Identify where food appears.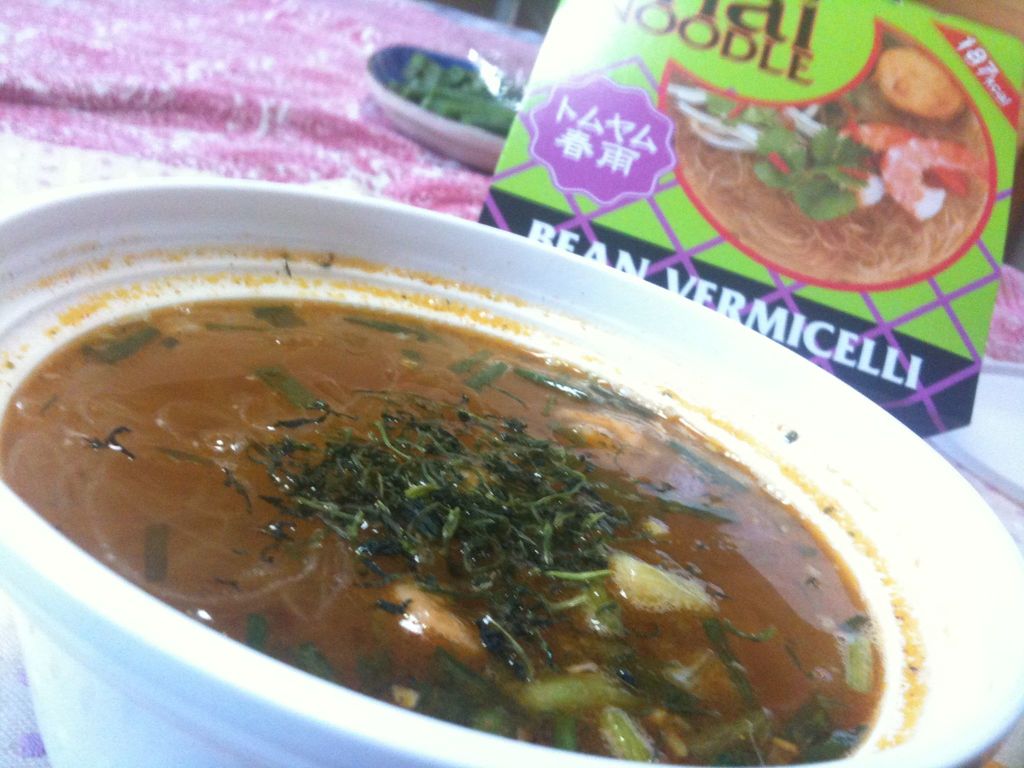
Appears at (left=0, top=291, right=888, bottom=767).
